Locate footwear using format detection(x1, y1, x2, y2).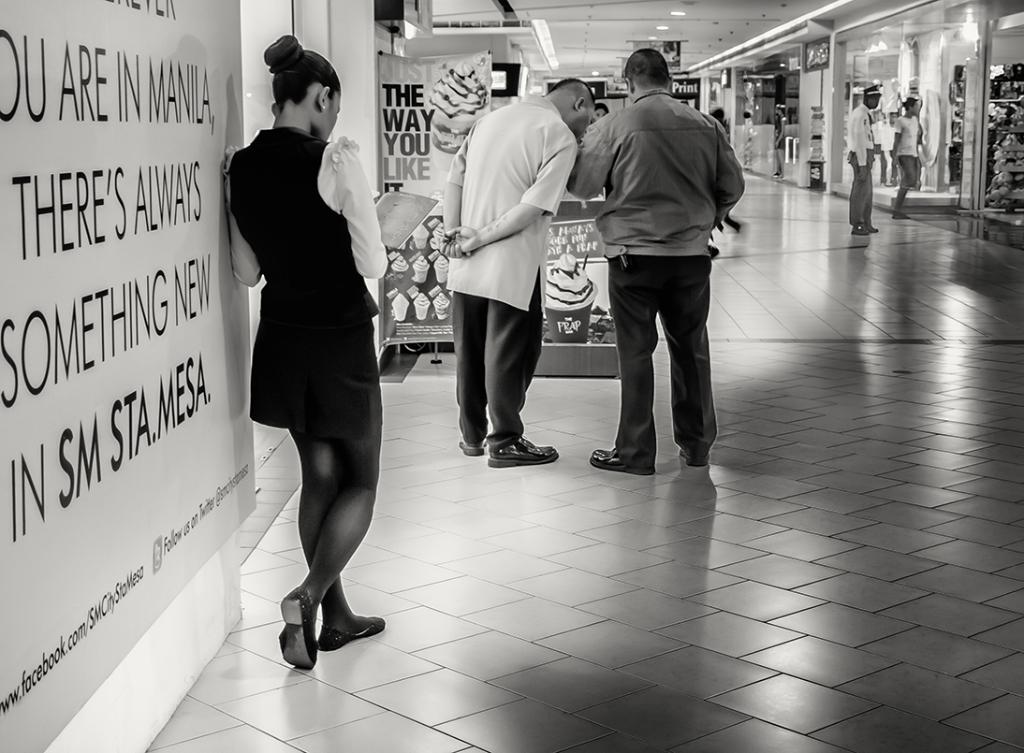
detection(455, 442, 488, 452).
